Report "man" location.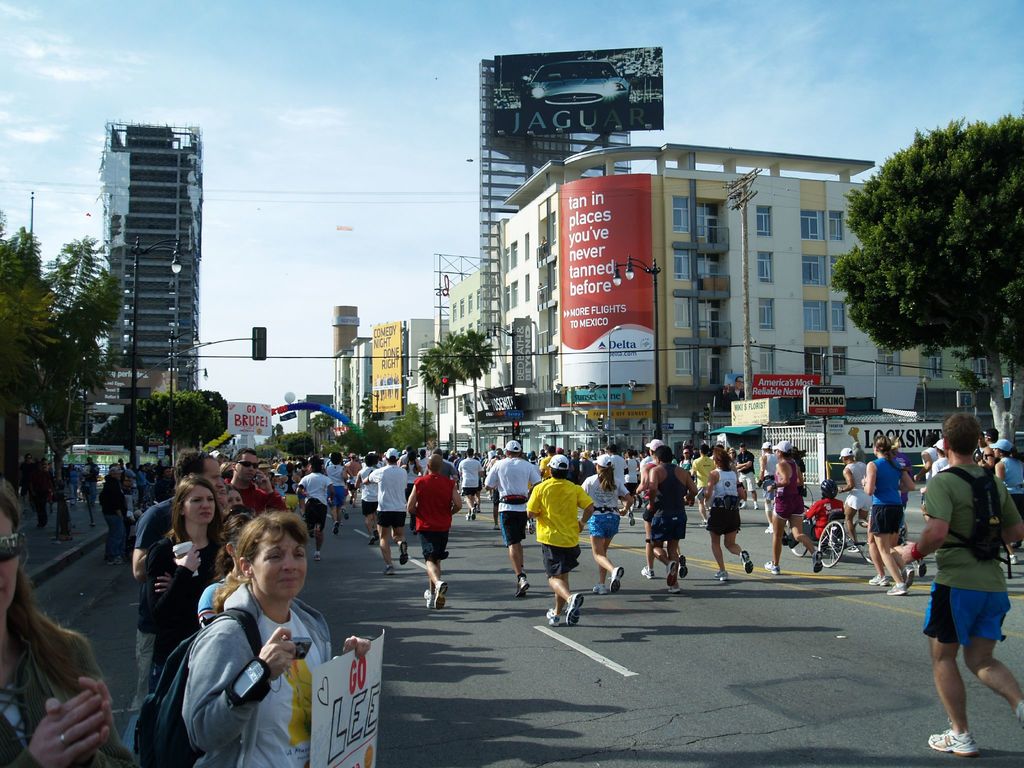
Report: (835, 446, 870, 554).
